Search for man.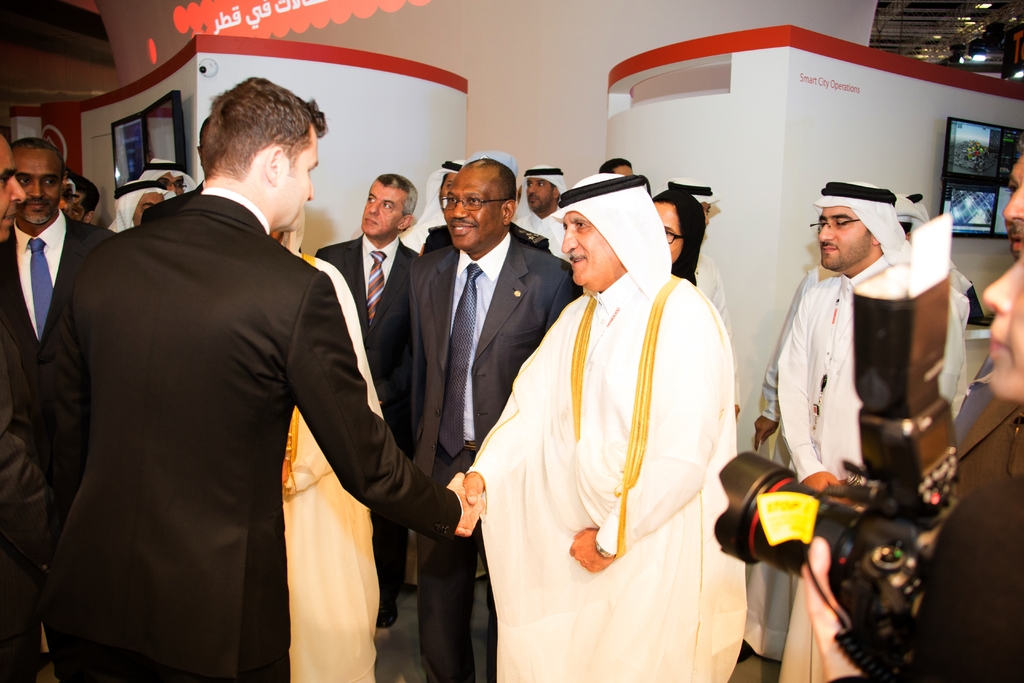
Found at detection(36, 76, 484, 682).
